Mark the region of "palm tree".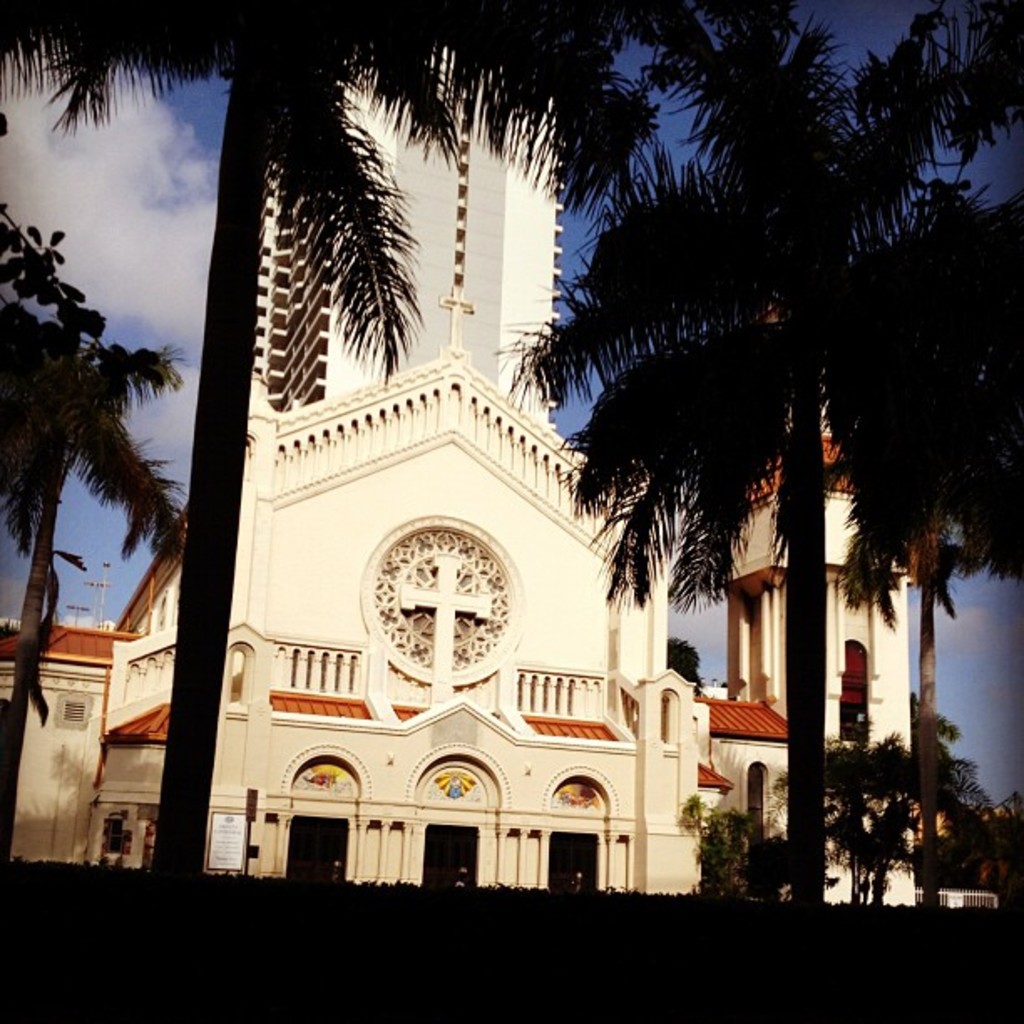
Region: box=[0, 0, 653, 912].
